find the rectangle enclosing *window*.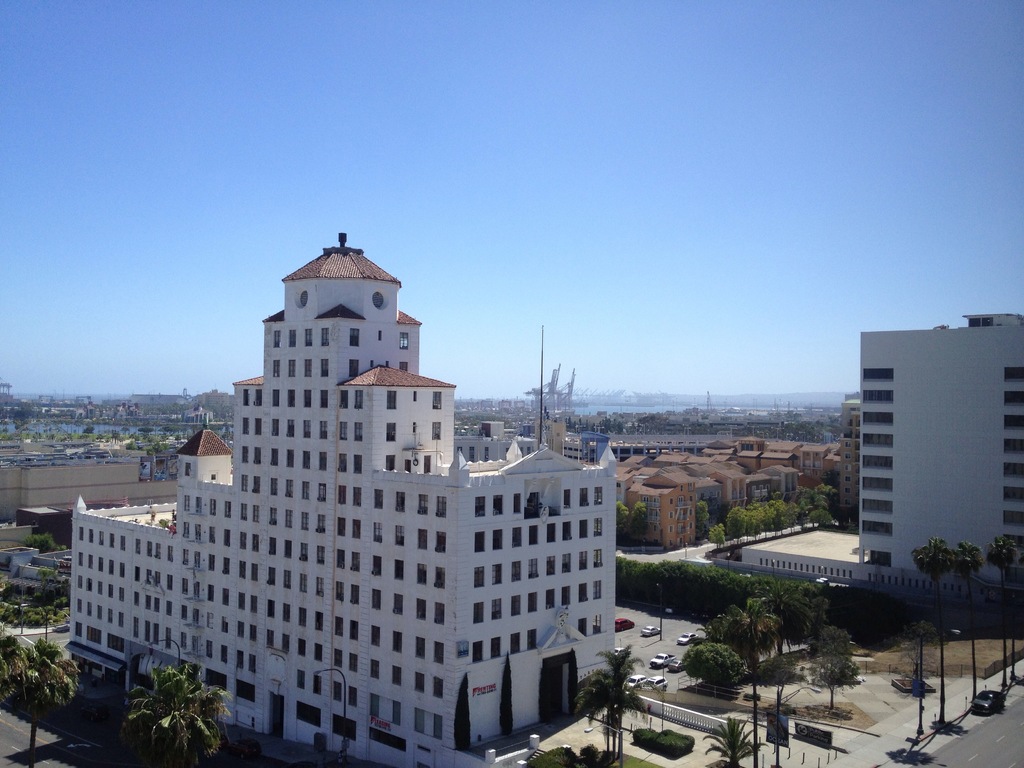
147,539,153,557.
